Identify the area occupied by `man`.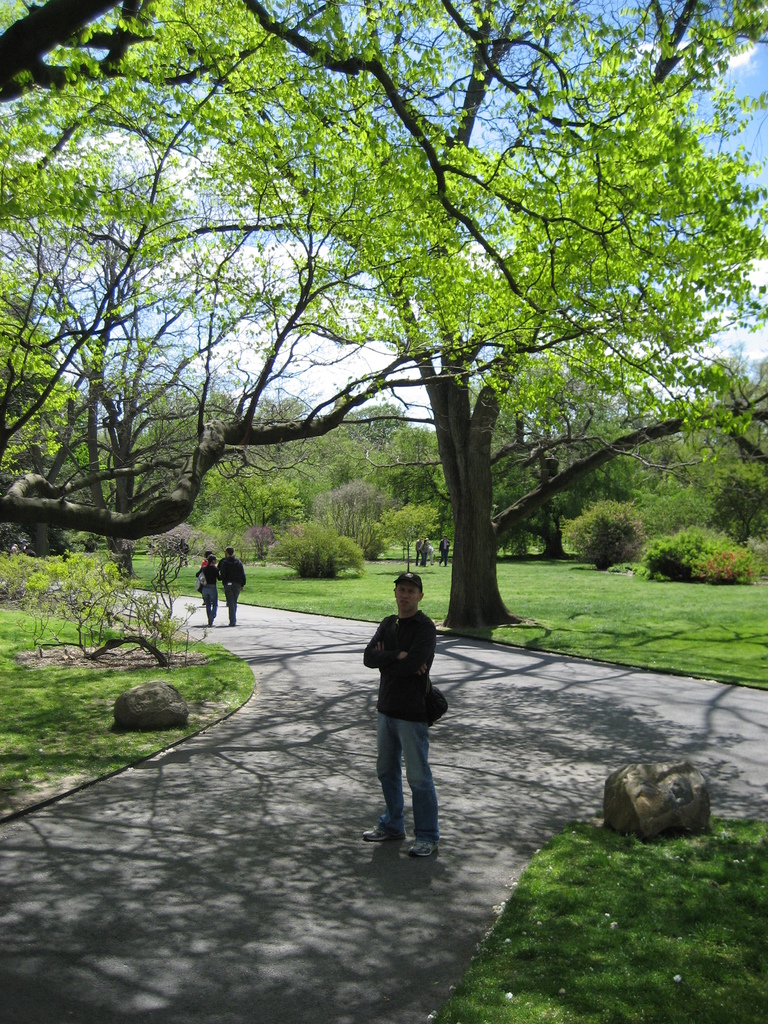
Area: region(438, 534, 450, 568).
